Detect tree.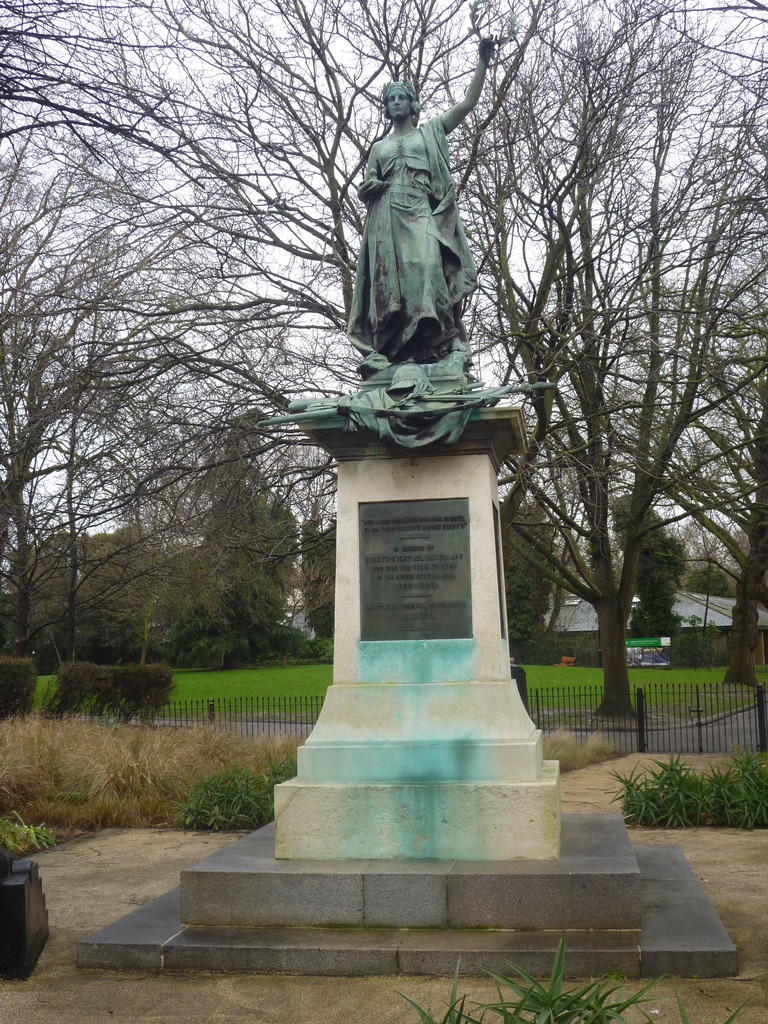
Detected at select_region(453, 0, 767, 717).
